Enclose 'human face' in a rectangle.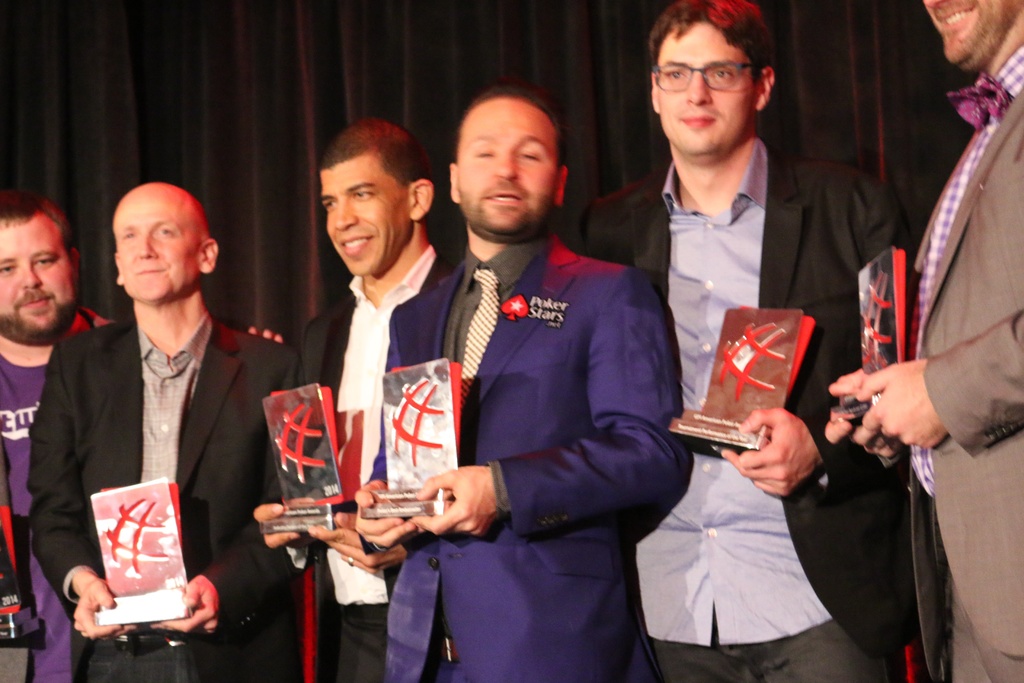
(x1=116, y1=188, x2=203, y2=305).
